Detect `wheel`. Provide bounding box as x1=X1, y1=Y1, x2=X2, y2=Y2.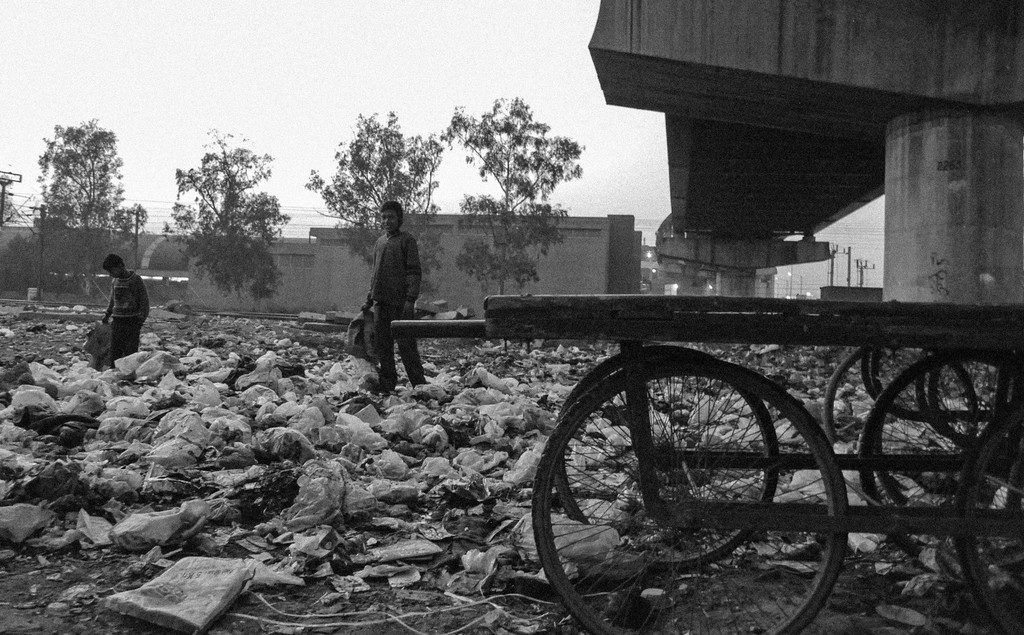
x1=927, y1=354, x2=1023, y2=449.
